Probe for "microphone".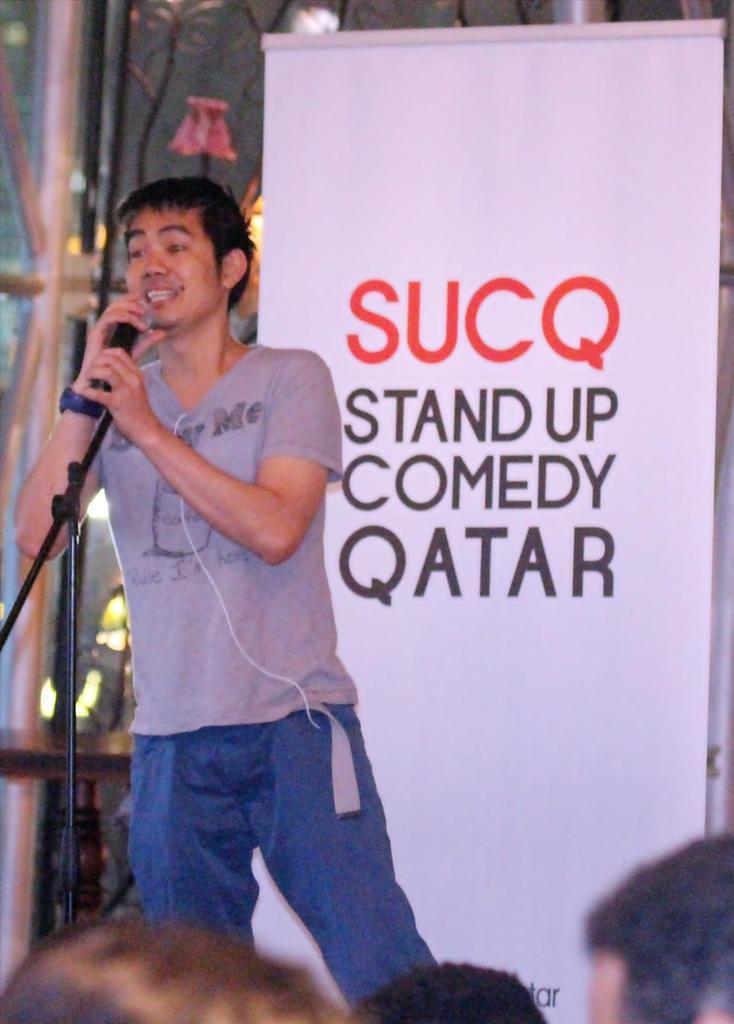
Probe result: rect(92, 301, 152, 388).
